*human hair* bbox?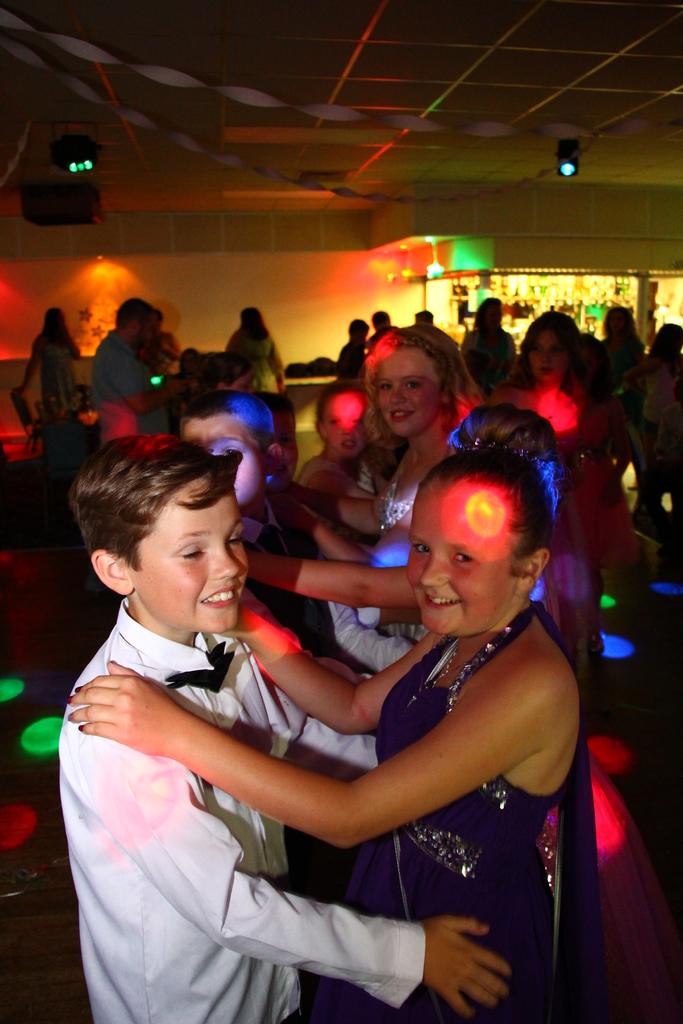
detection(69, 431, 242, 557)
